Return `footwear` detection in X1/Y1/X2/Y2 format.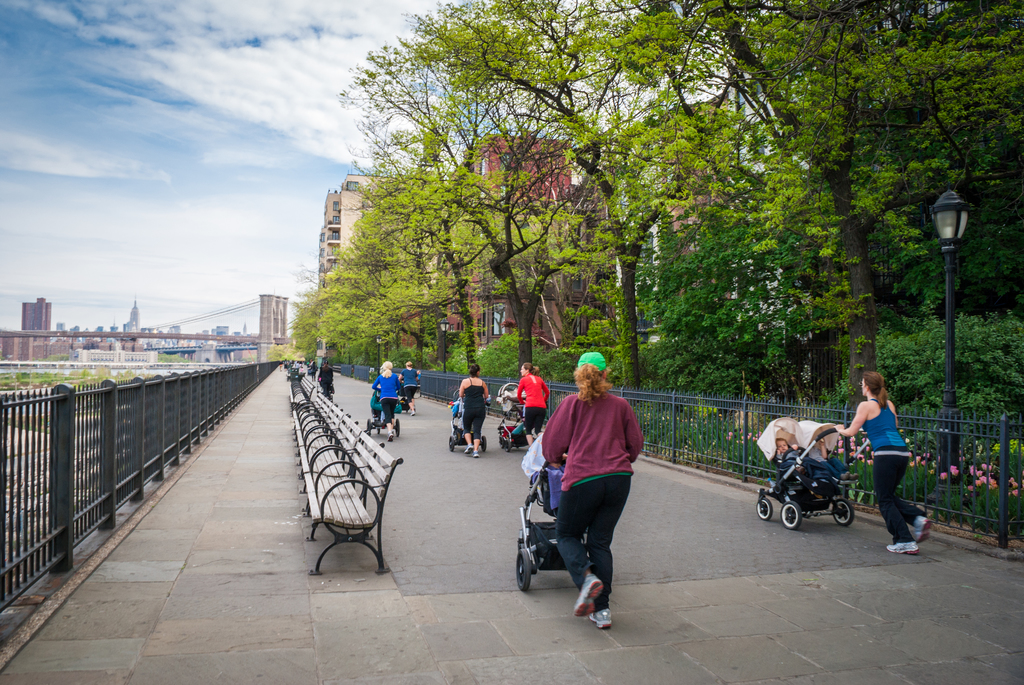
465/446/474/455.
